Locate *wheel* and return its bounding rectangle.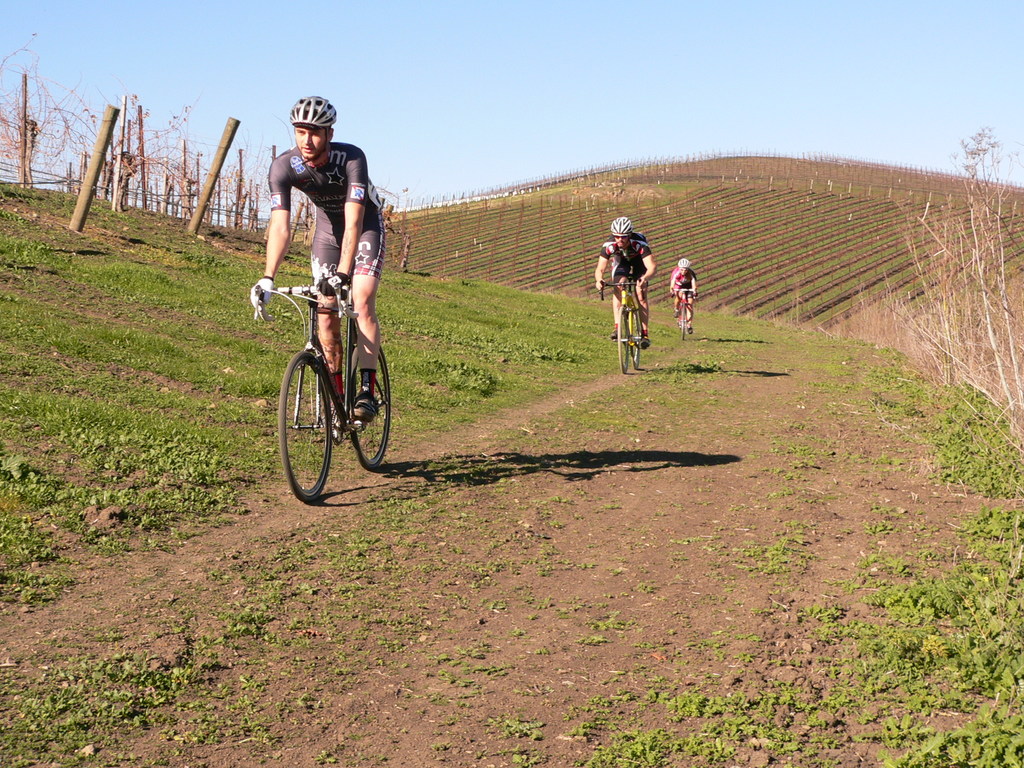
x1=634, y1=318, x2=646, y2=368.
